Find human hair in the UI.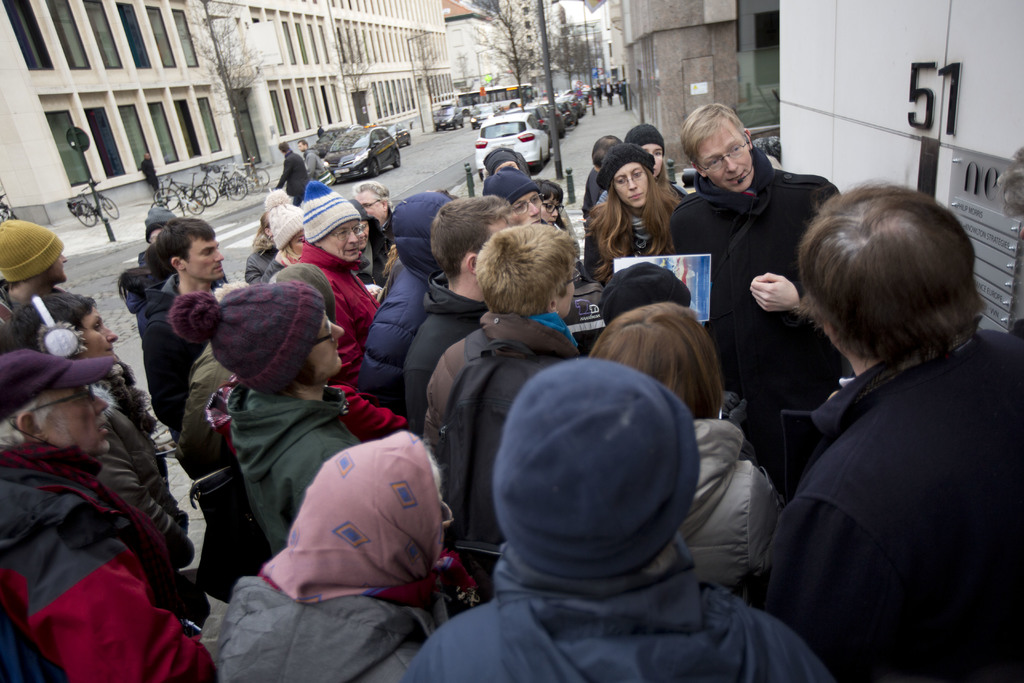
UI element at detection(796, 182, 979, 394).
